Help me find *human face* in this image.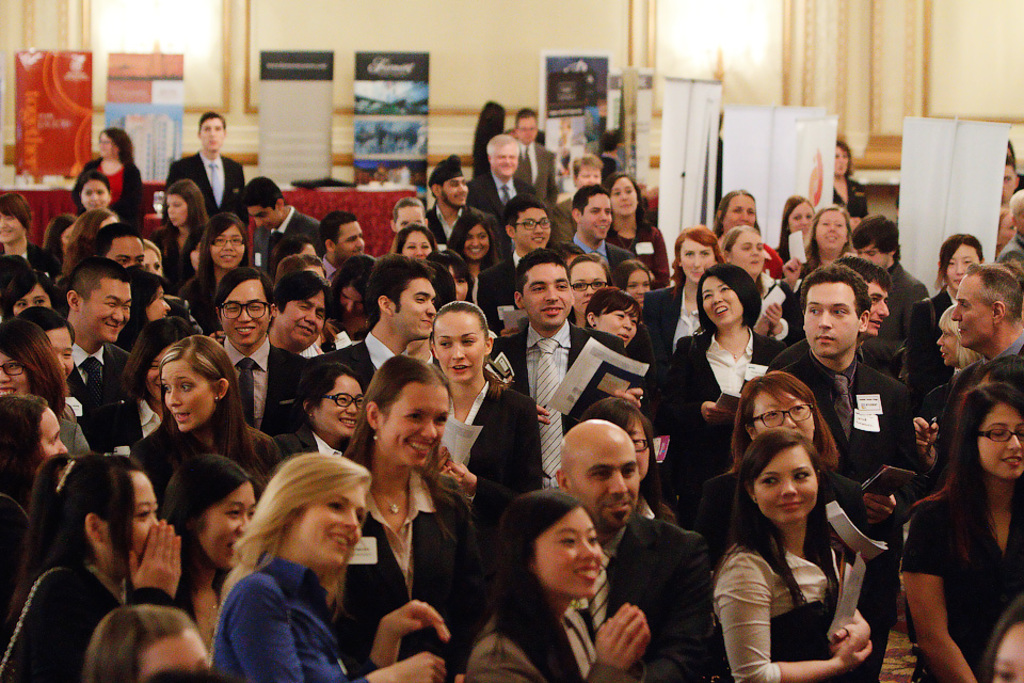
Found it: 405:226:431:258.
